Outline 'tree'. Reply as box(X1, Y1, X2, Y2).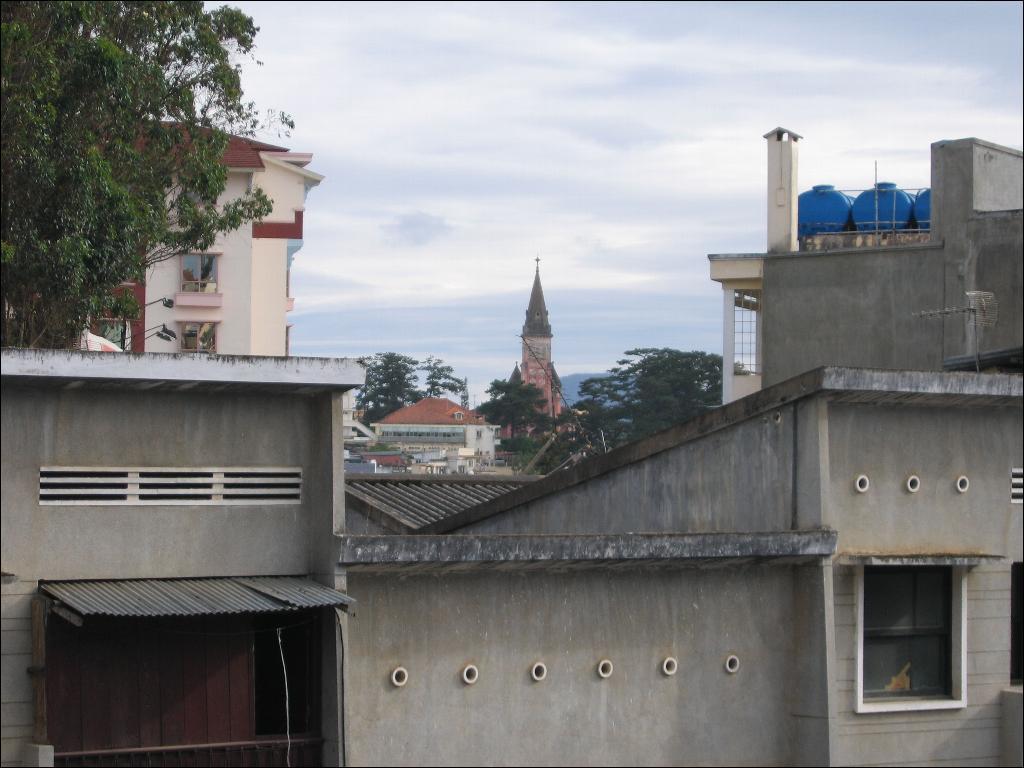
box(556, 342, 751, 452).
